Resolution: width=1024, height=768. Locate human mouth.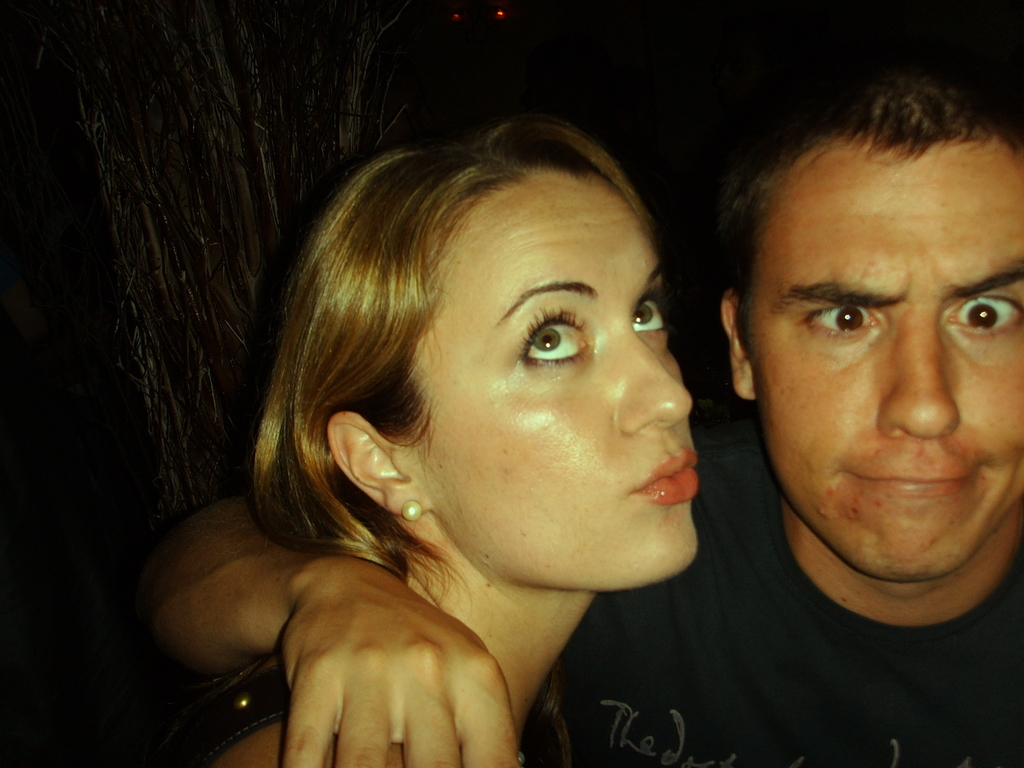
627,442,700,510.
